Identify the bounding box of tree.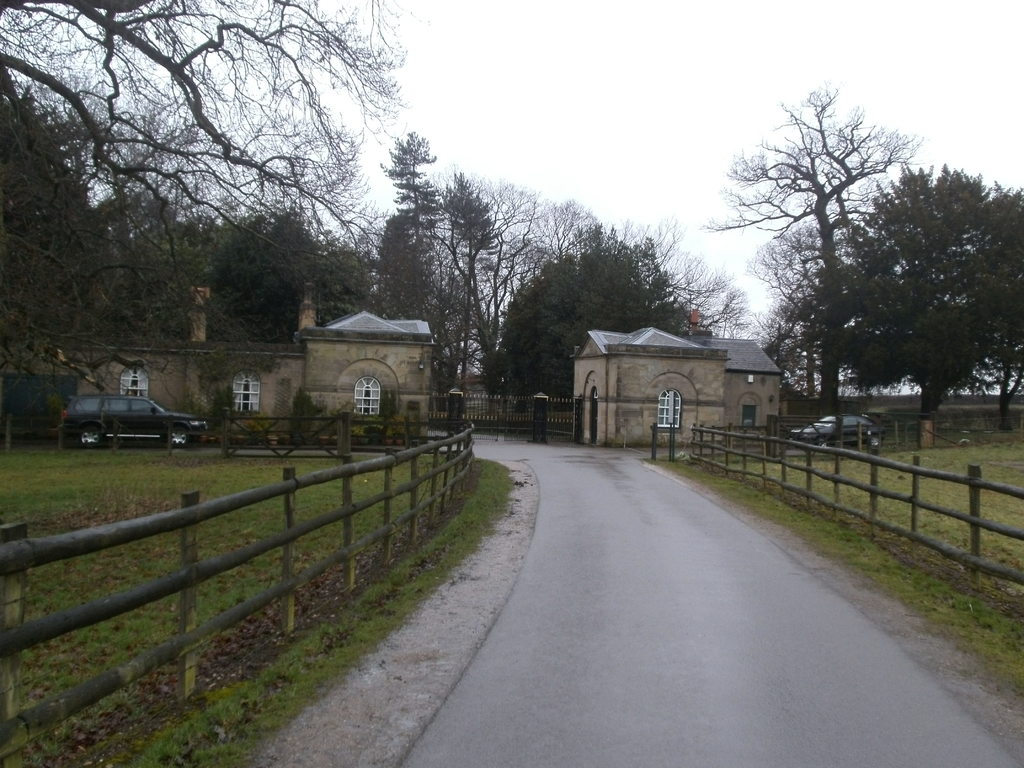
785 157 1023 429.
